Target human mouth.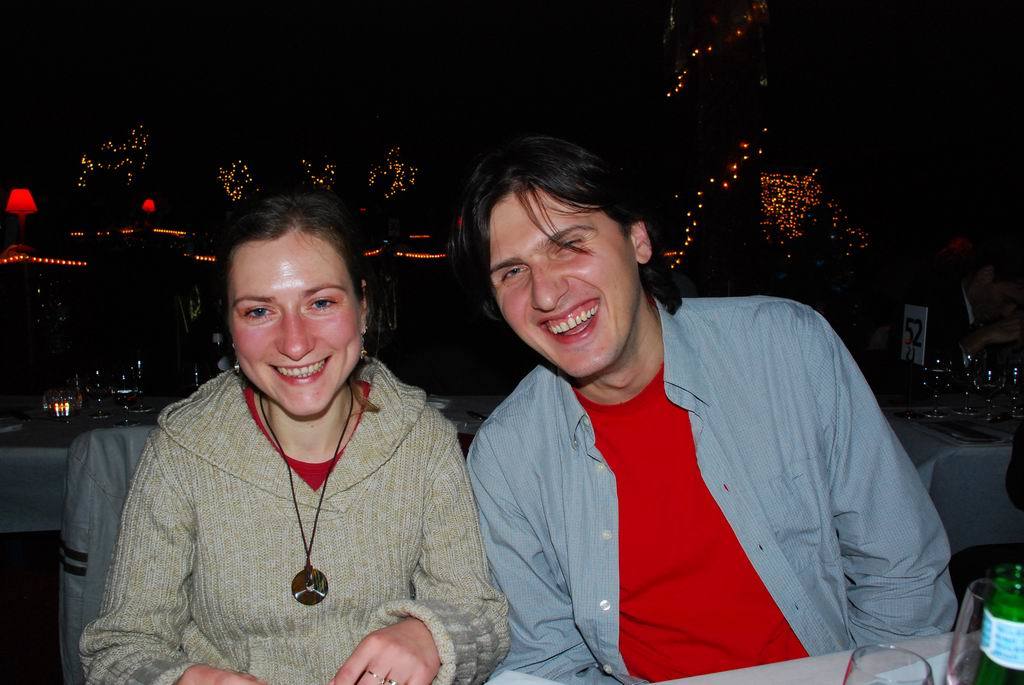
Target region: BBox(262, 353, 332, 389).
